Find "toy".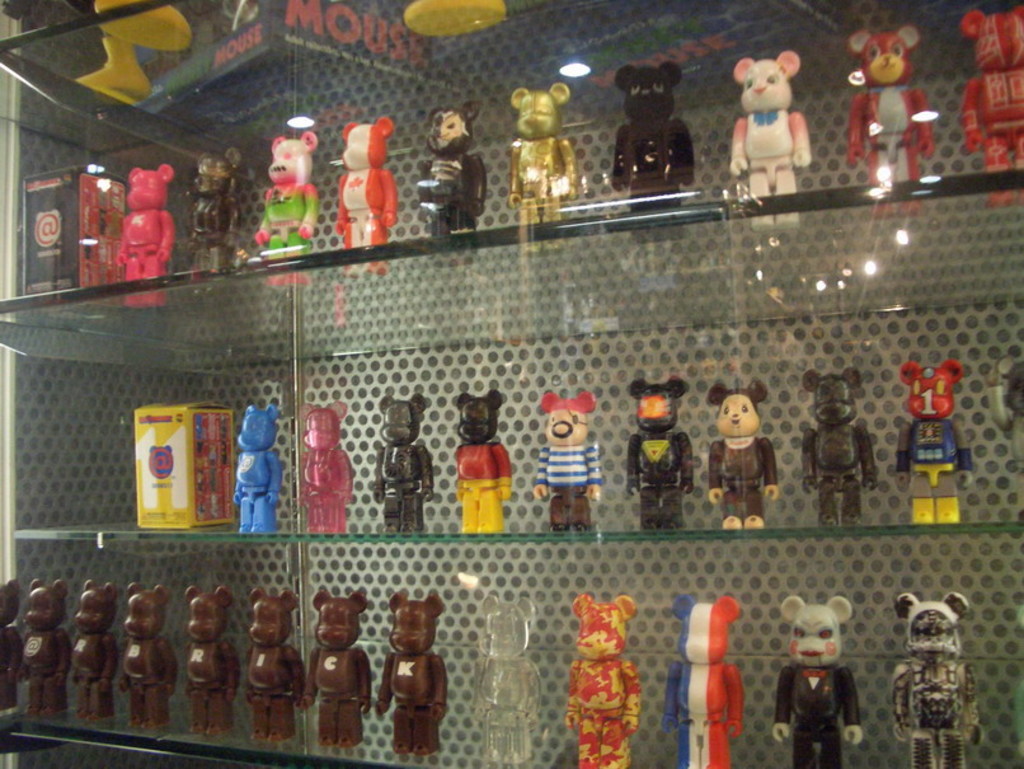
(370,395,432,539).
